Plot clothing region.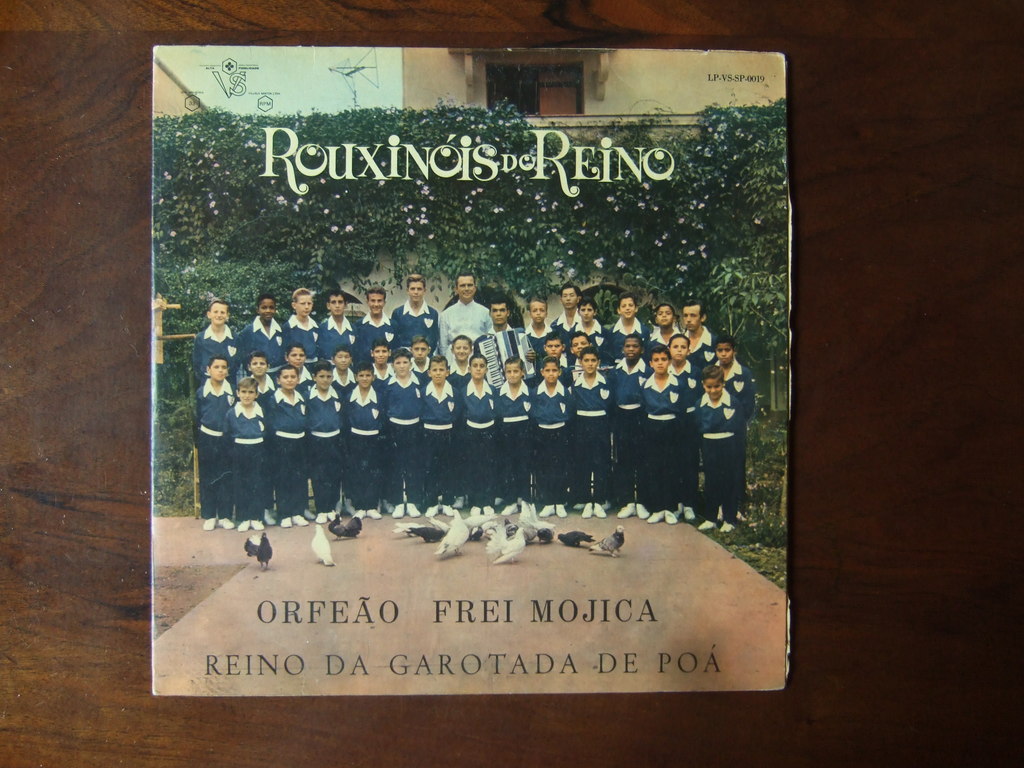
Plotted at bbox=(297, 379, 346, 502).
